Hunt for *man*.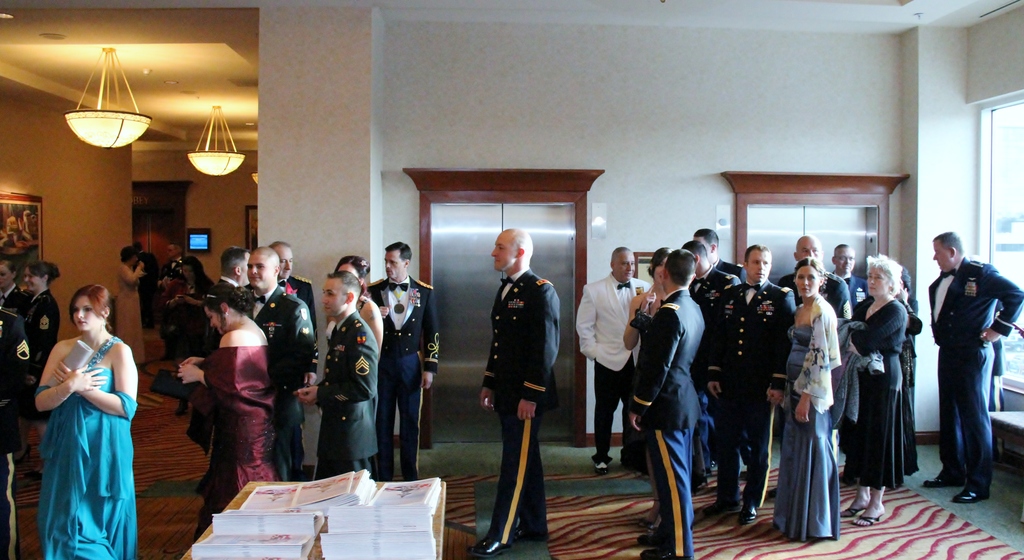
Hunted down at (683, 241, 741, 497).
